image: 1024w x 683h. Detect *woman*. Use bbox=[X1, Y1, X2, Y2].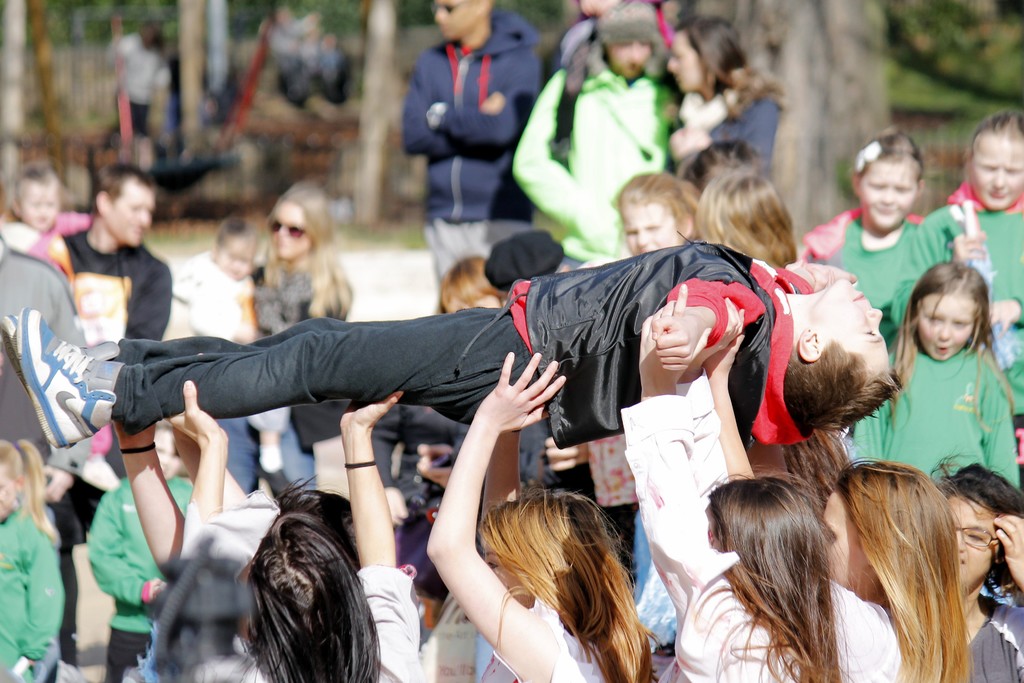
bbox=[699, 299, 965, 682].
